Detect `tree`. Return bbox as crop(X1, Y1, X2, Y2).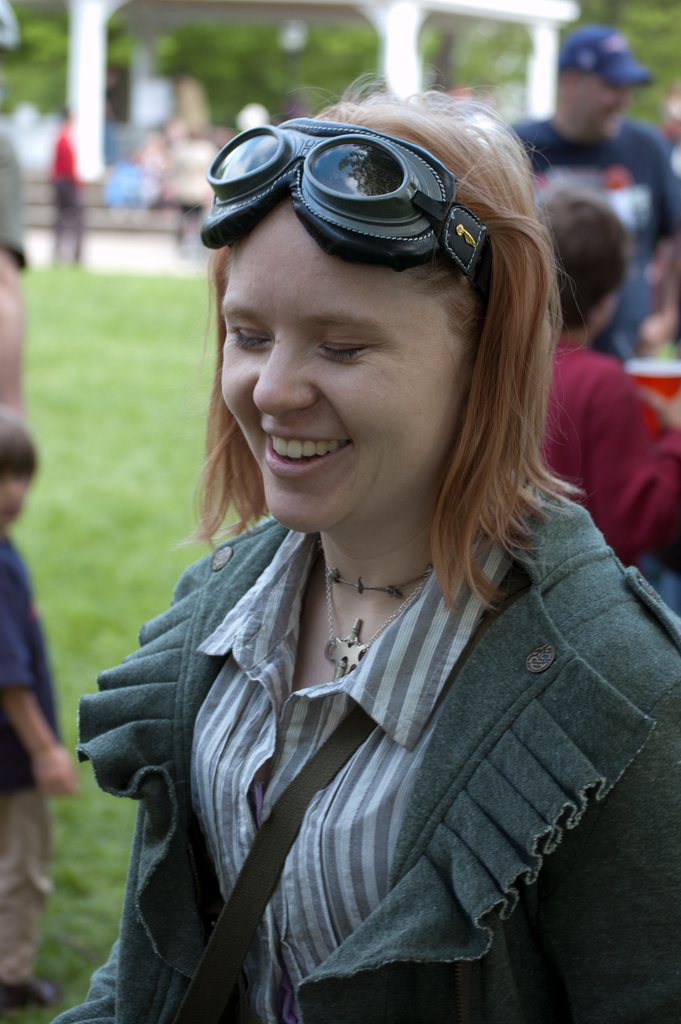
crop(422, 15, 539, 125).
